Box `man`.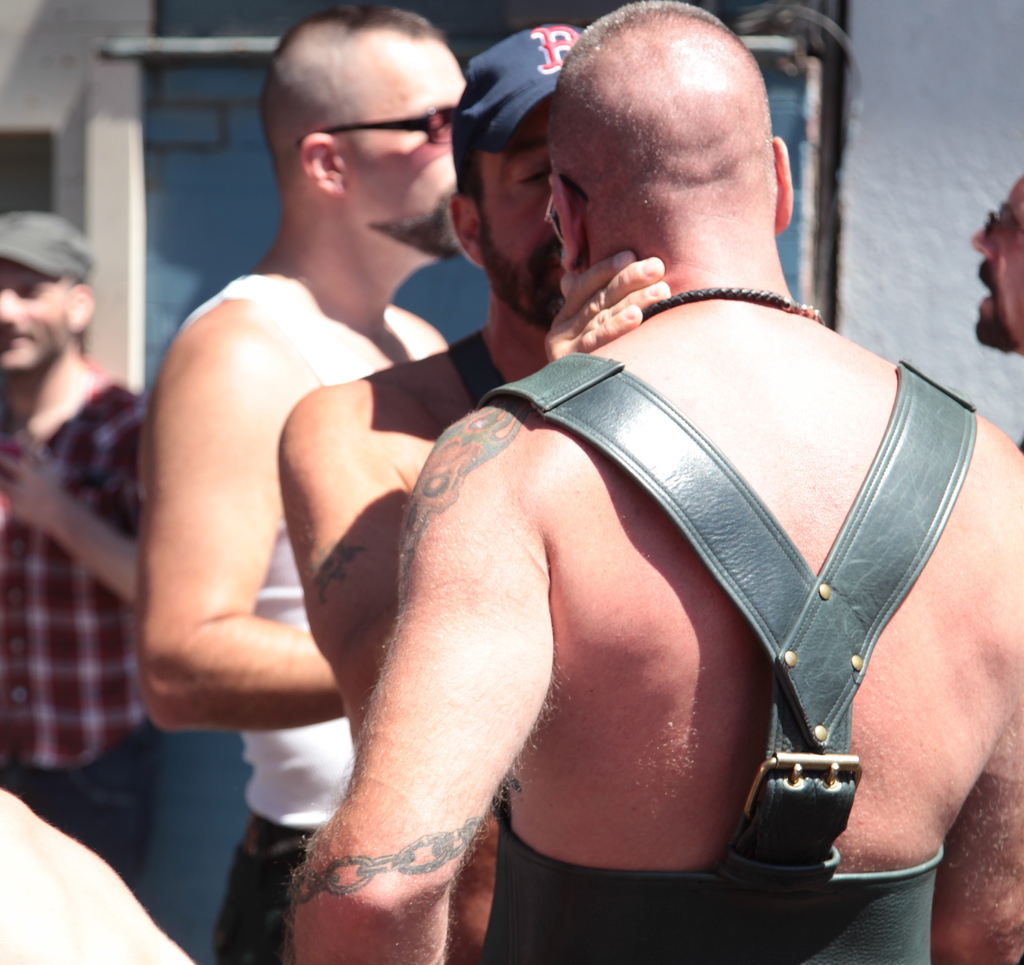
[left=273, top=0, right=1023, bottom=964].
